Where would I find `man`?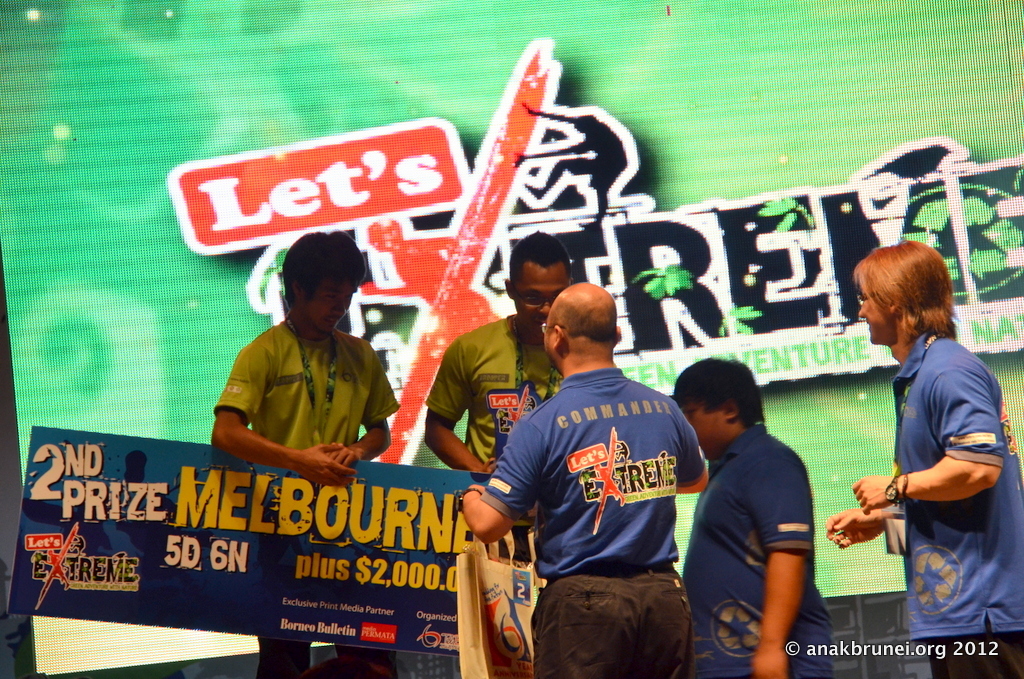
At {"x1": 461, "y1": 278, "x2": 708, "y2": 678}.
